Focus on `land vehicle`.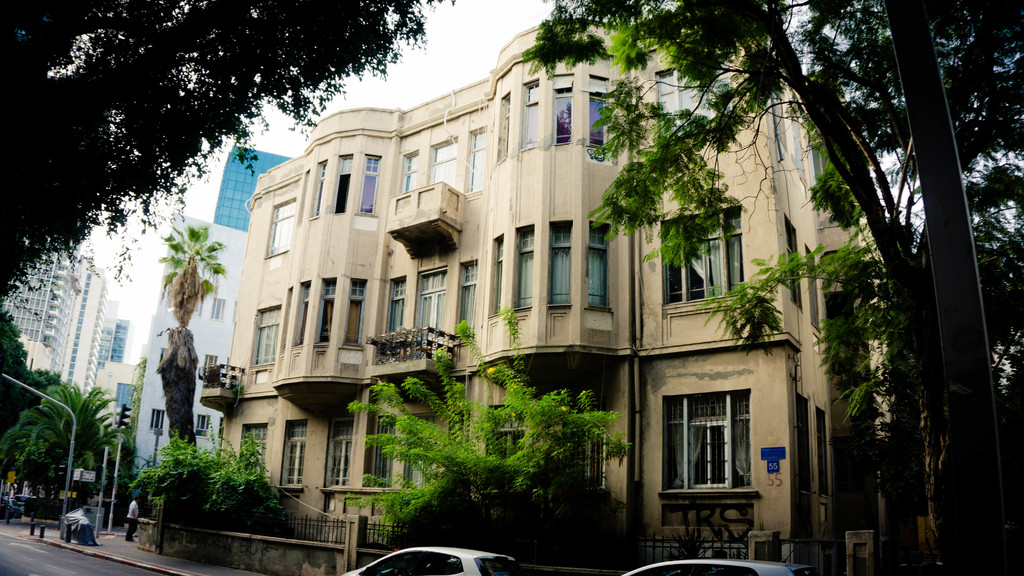
Focused at 335:543:523:575.
